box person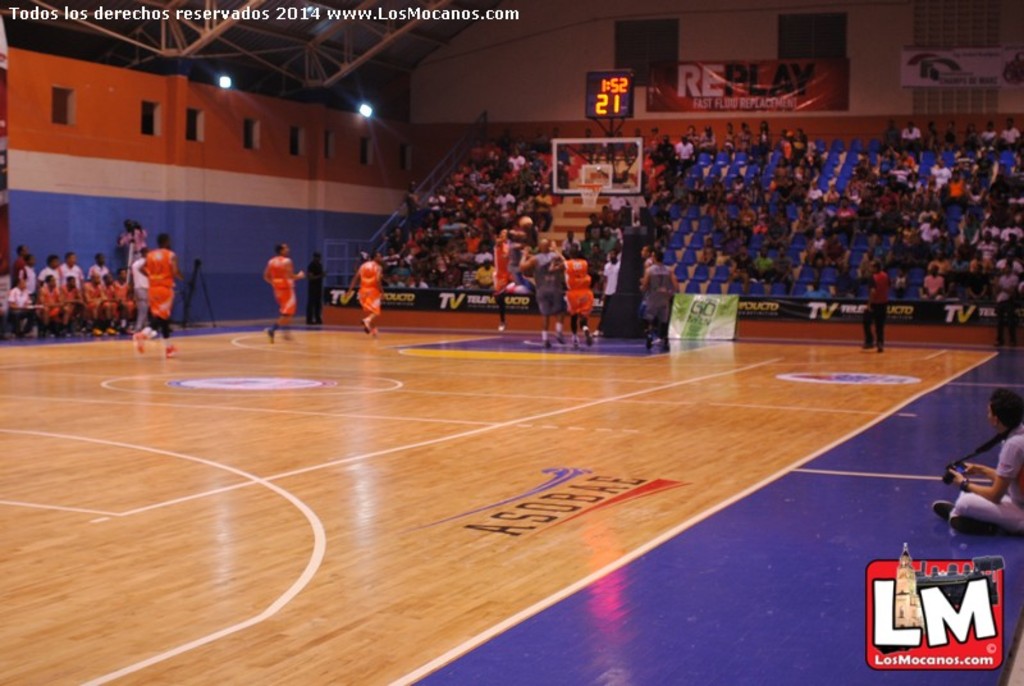
rect(264, 243, 302, 343)
